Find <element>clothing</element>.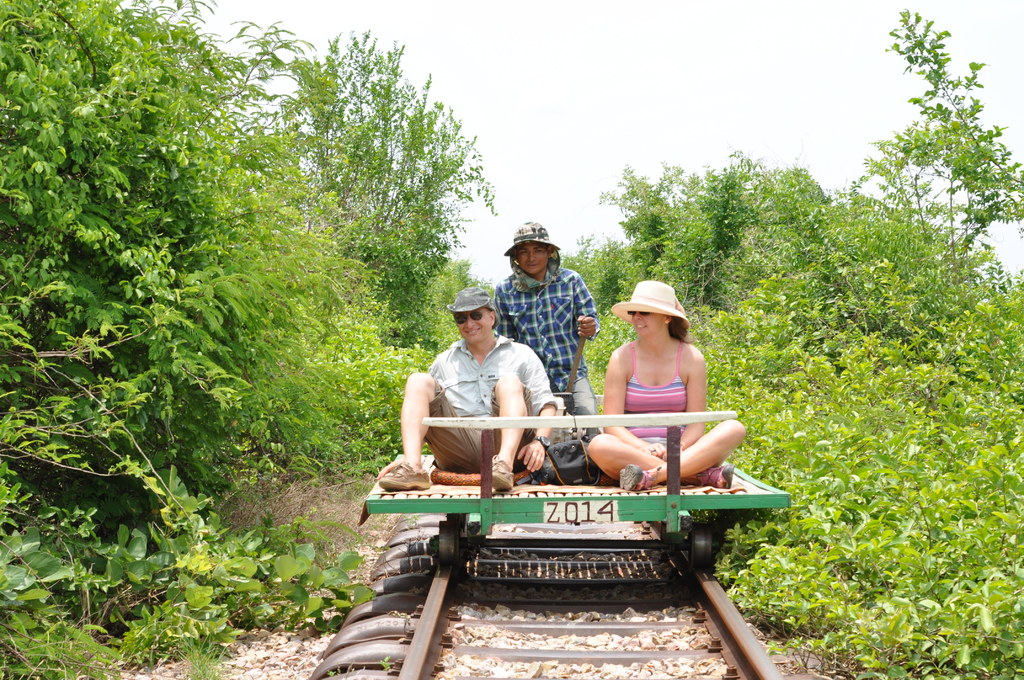
bbox=(617, 339, 691, 457).
